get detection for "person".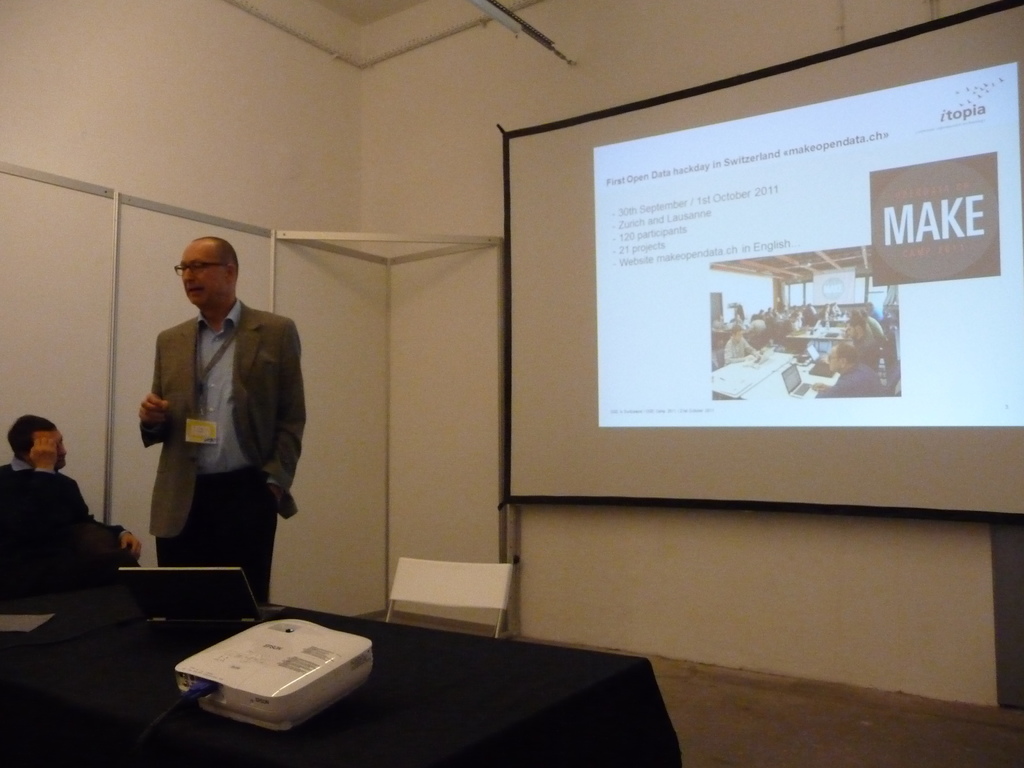
Detection: crop(0, 413, 150, 604).
